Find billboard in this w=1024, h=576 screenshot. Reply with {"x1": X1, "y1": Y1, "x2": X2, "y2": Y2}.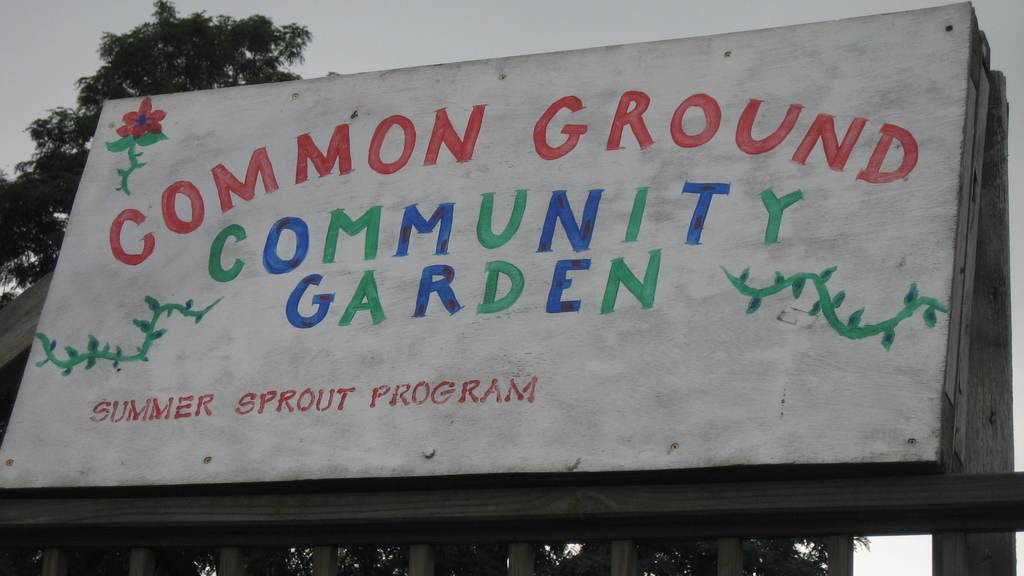
{"x1": 0, "y1": 15, "x2": 979, "y2": 475}.
